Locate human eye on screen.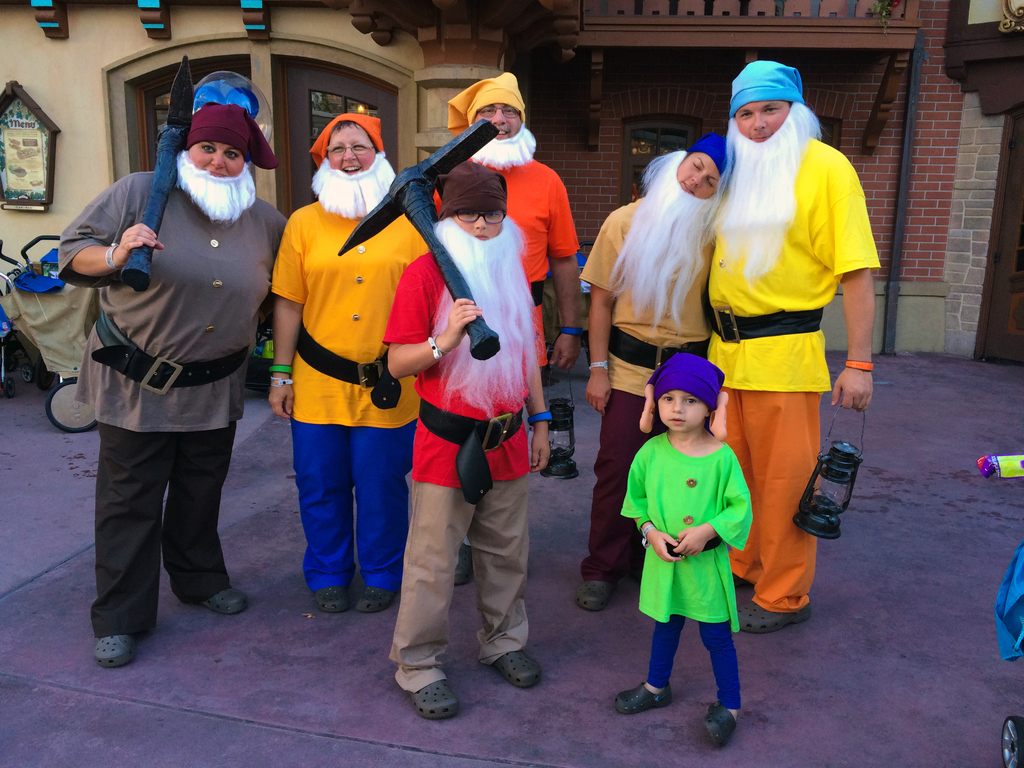
On screen at detection(333, 143, 346, 156).
